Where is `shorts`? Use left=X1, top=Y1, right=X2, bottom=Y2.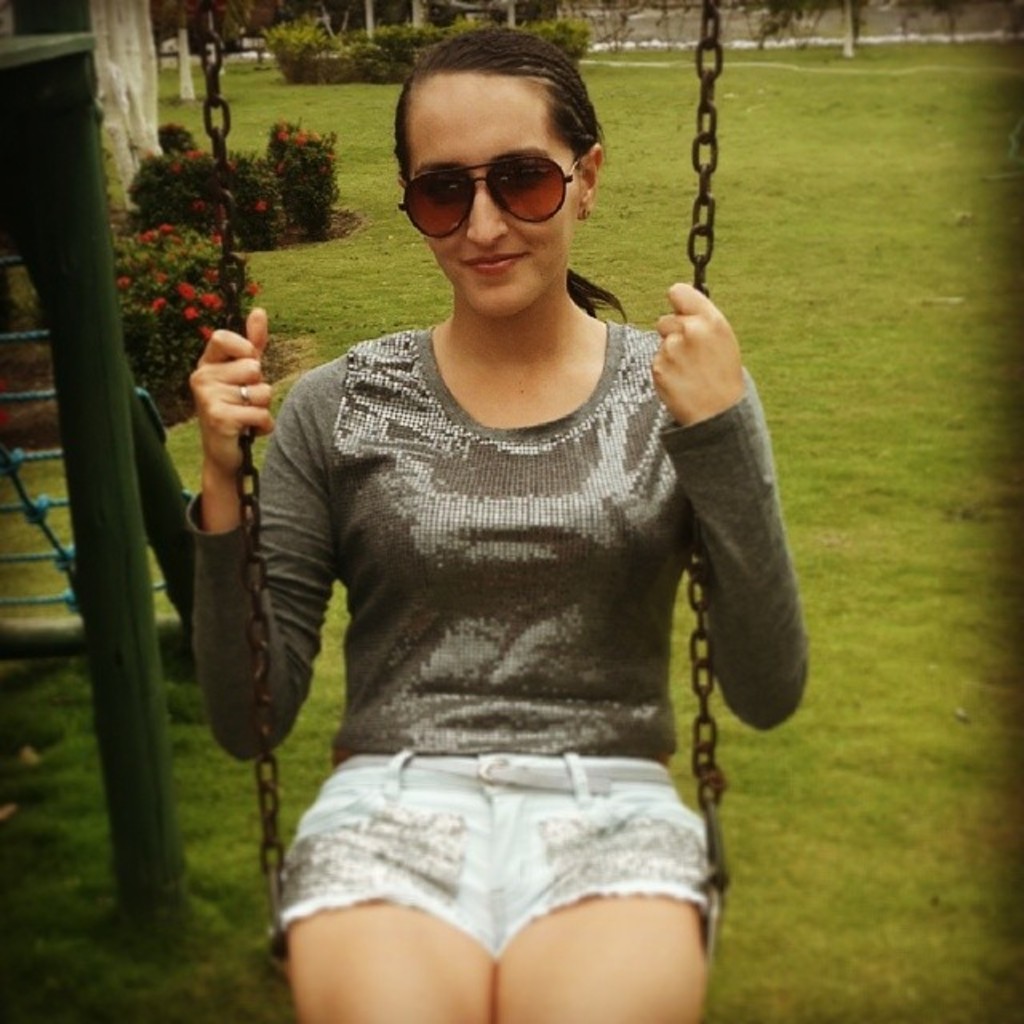
left=314, top=750, right=706, bottom=966.
